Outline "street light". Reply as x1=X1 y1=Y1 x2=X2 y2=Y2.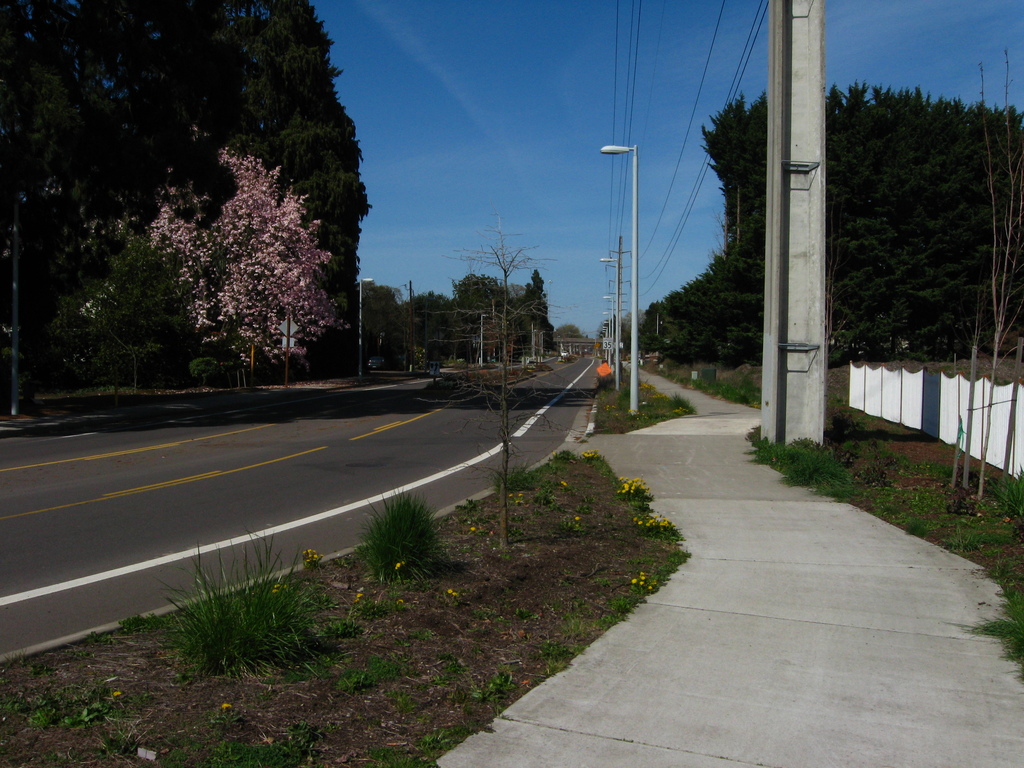
x1=543 y1=330 x2=548 y2=360.
